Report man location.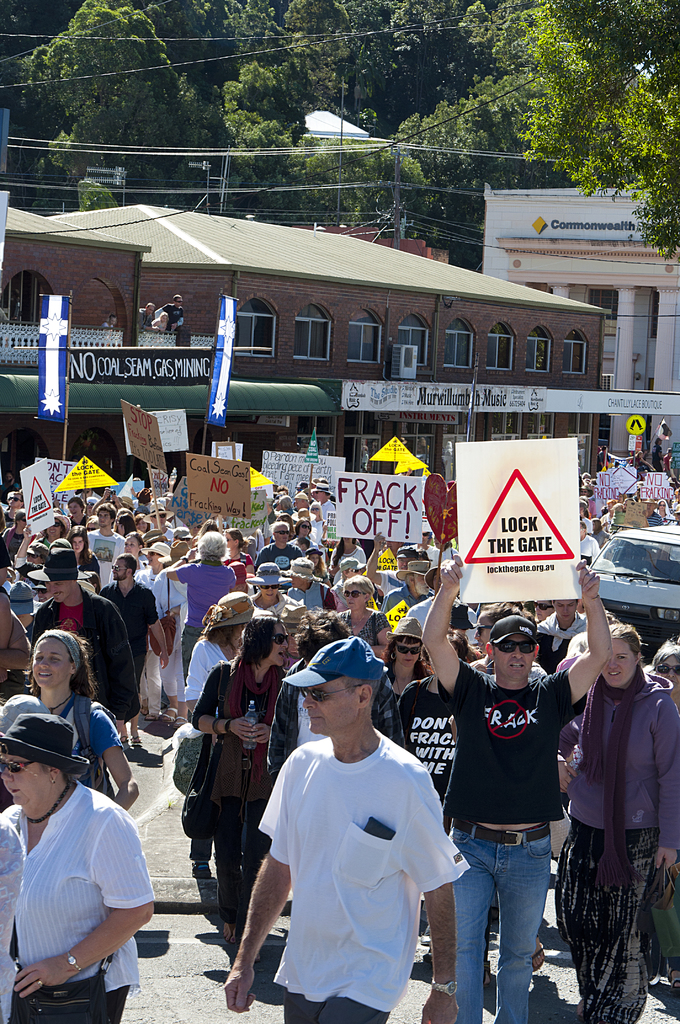
Report: (left=95, top=313, right=119, bottom=345).
